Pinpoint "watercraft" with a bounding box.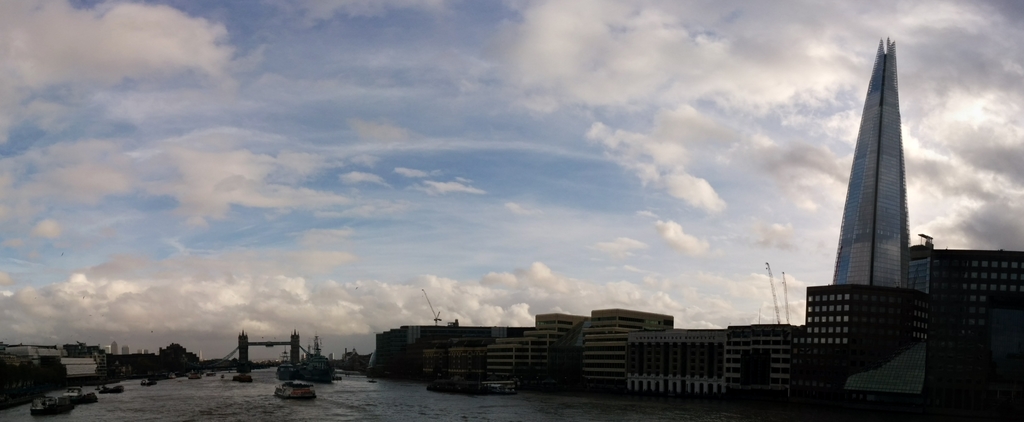
l=104, t=382, r=128, b=392.
